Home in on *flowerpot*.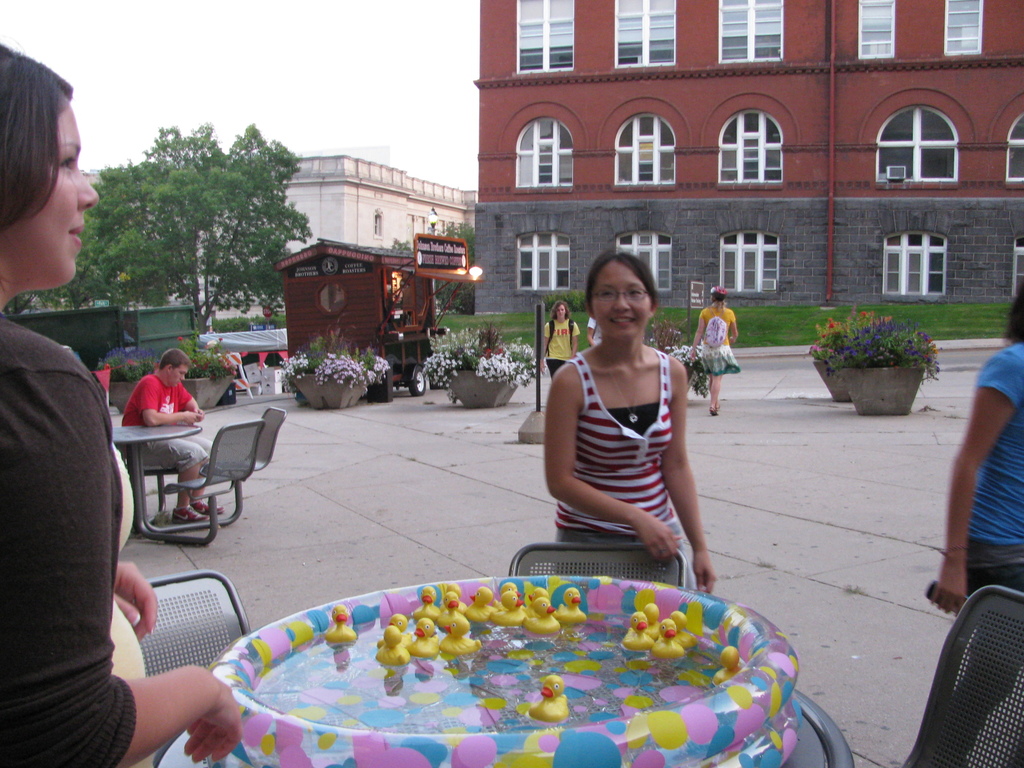
Homed in at 288 378 372 410.
